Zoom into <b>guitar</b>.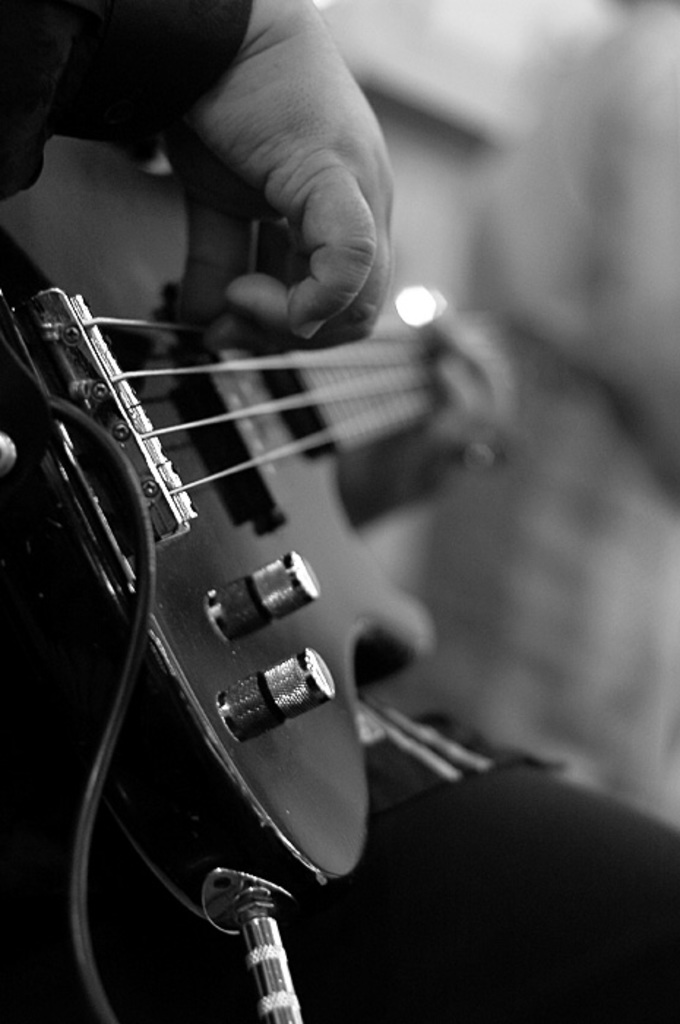
Zoom target: bbox=[0, 136, 499, 901].
